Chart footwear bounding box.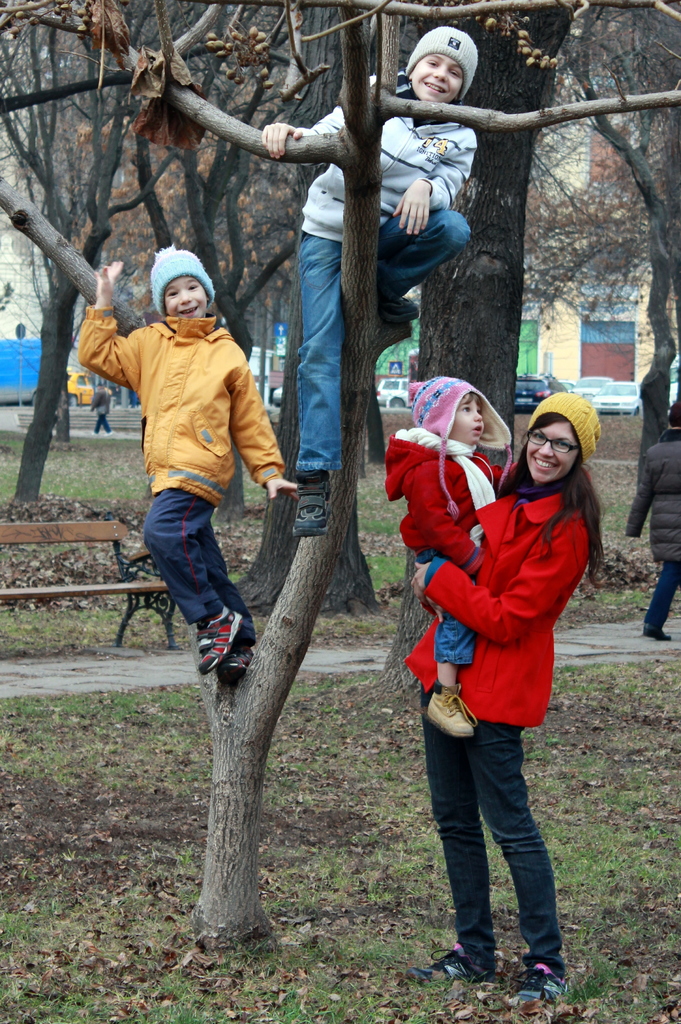
Charted: detection(501, 959, 575, 1006).
